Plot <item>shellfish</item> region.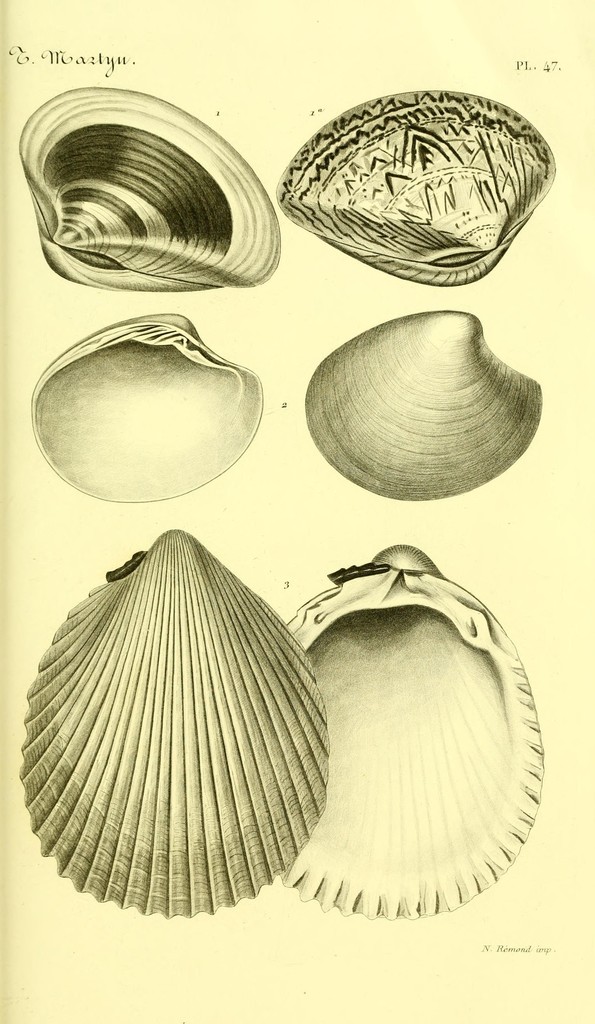
Plotted at box(283, 532, 550, 919).
